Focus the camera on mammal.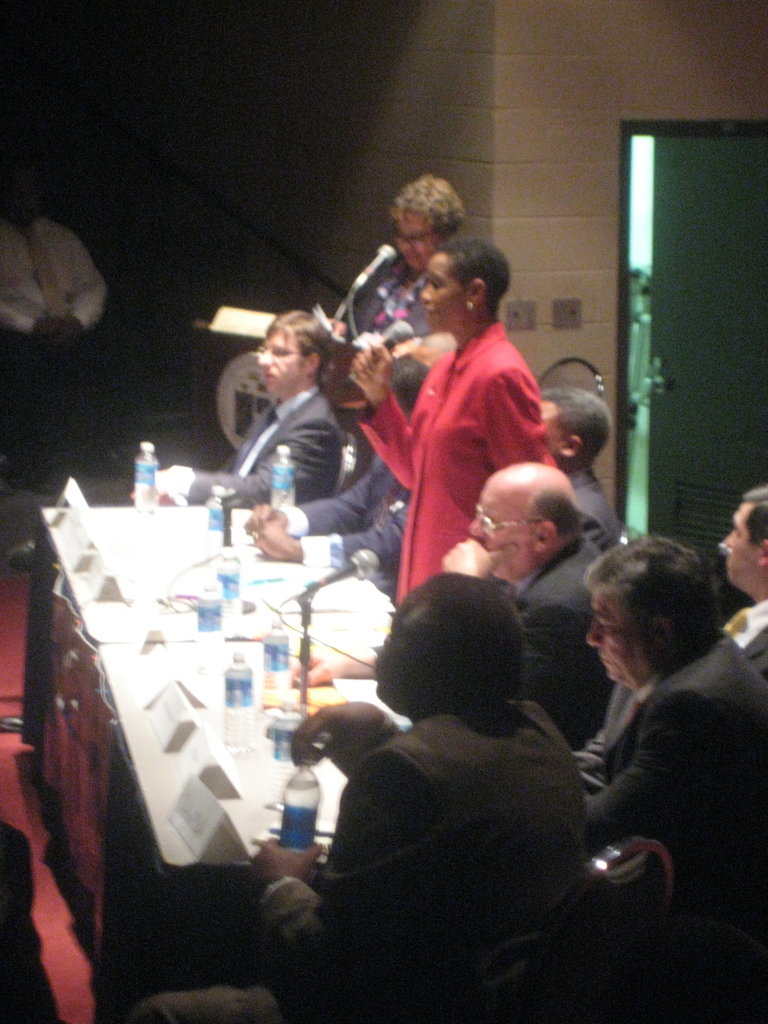
Focus region: Rect(346, 241, 557, 613).
